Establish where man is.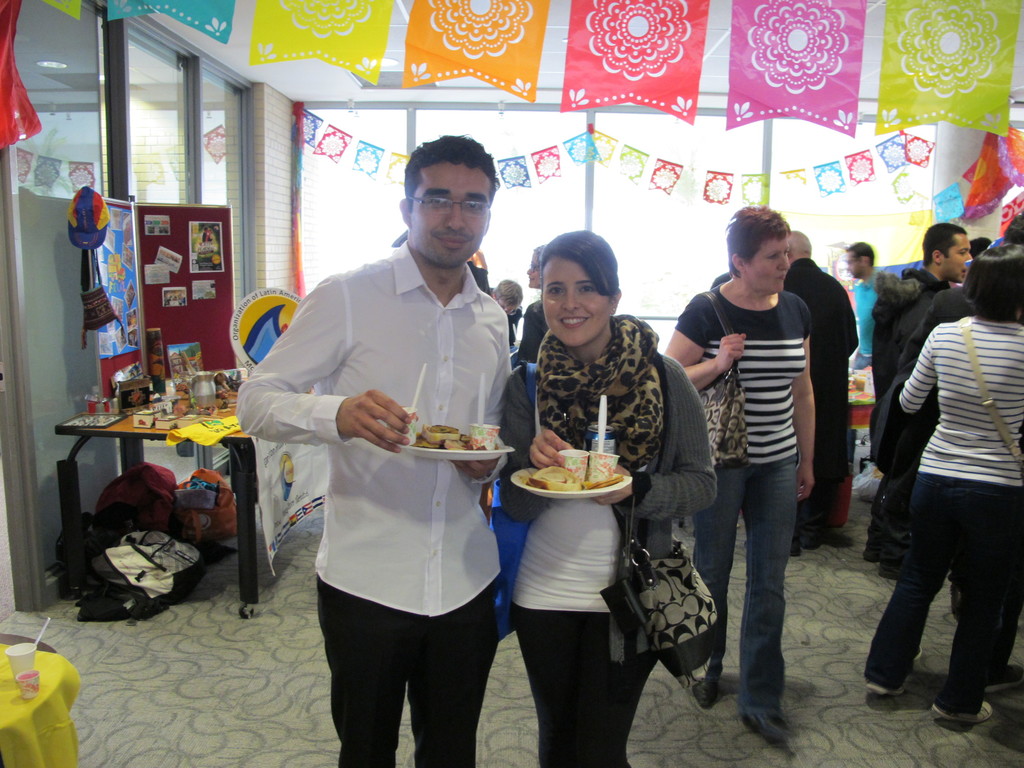
Established at bbox=[867, 217, 1023, 571].
